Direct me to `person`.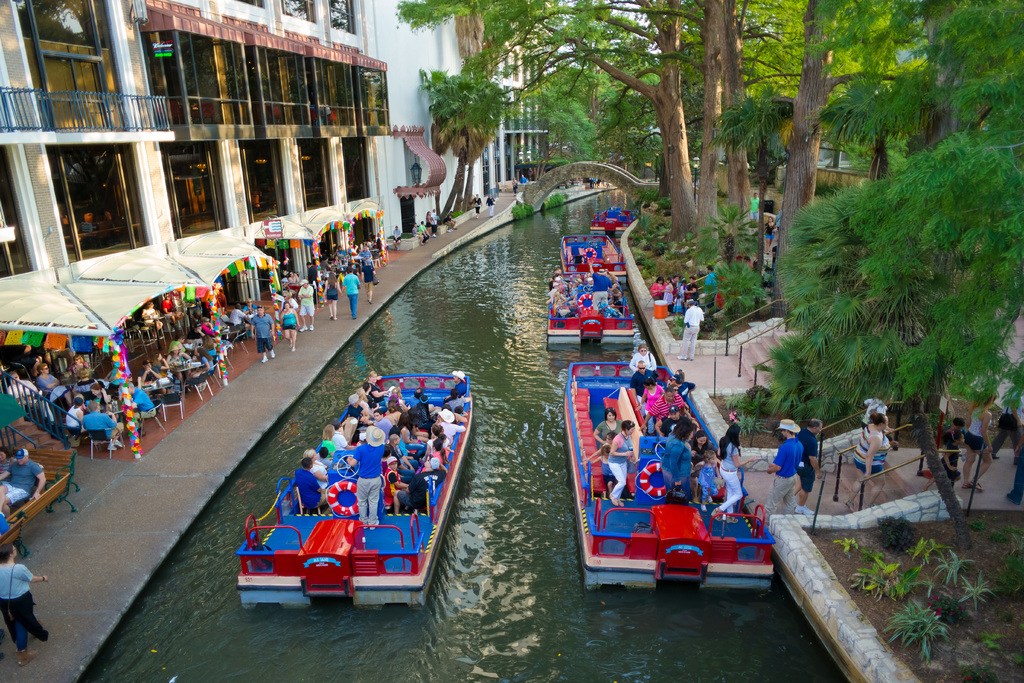
Direction: <region>244, 297, 257, 311</region>.
